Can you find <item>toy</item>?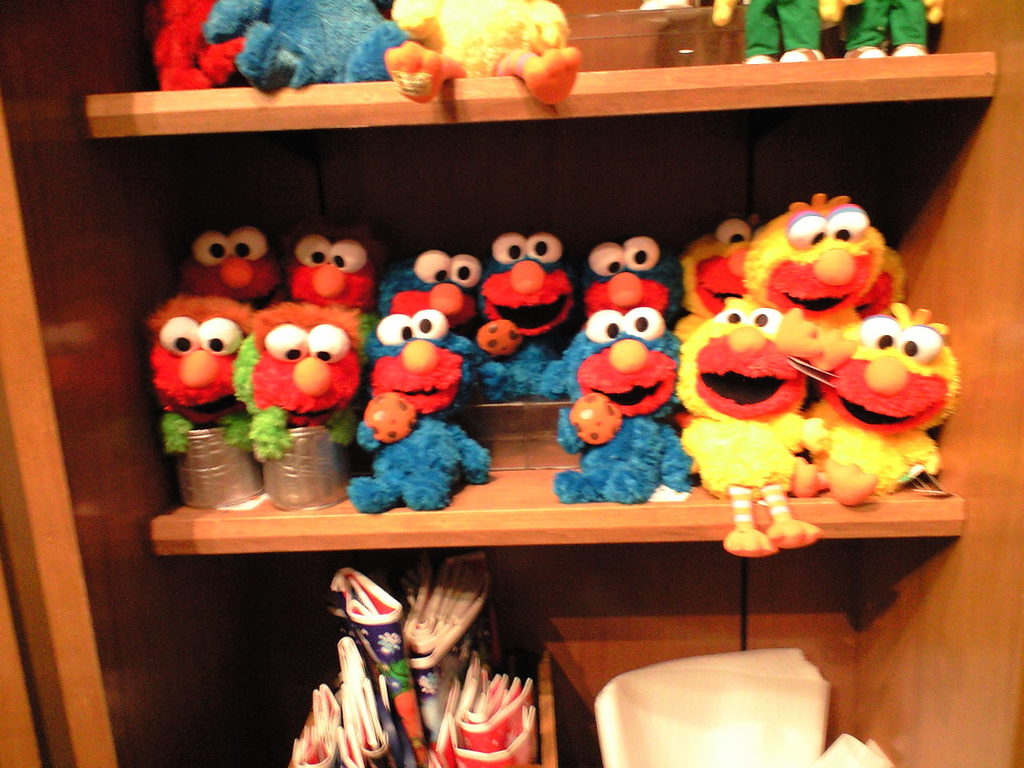
Yes, bounding box: <region>143, 291, 257, 453</region>.
